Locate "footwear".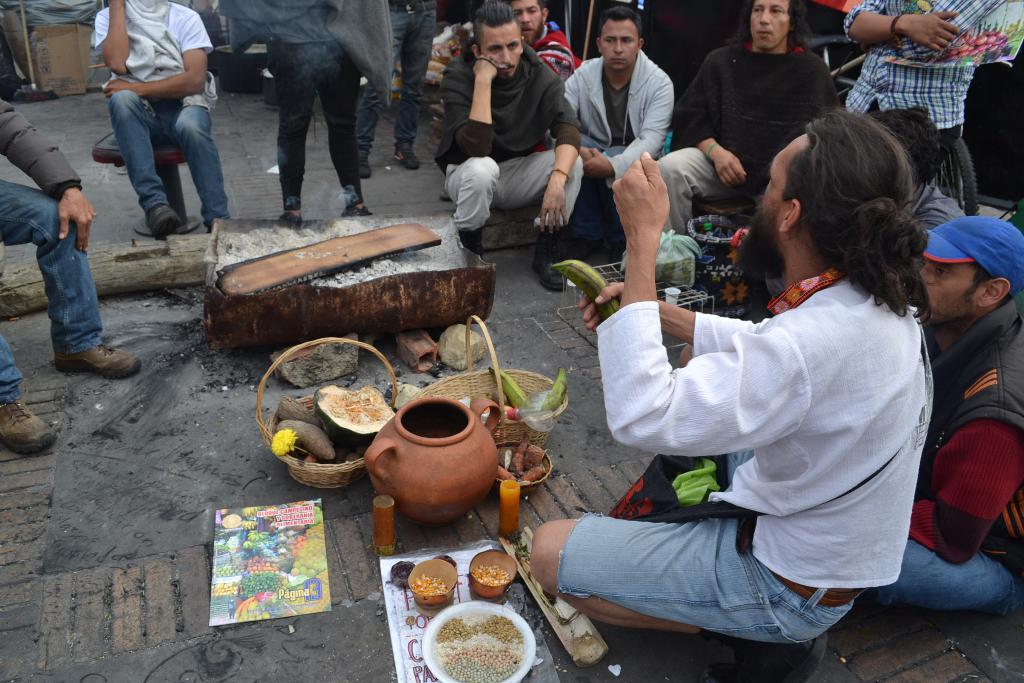
Bounding box: BBox(358, 165, 373, 181).
